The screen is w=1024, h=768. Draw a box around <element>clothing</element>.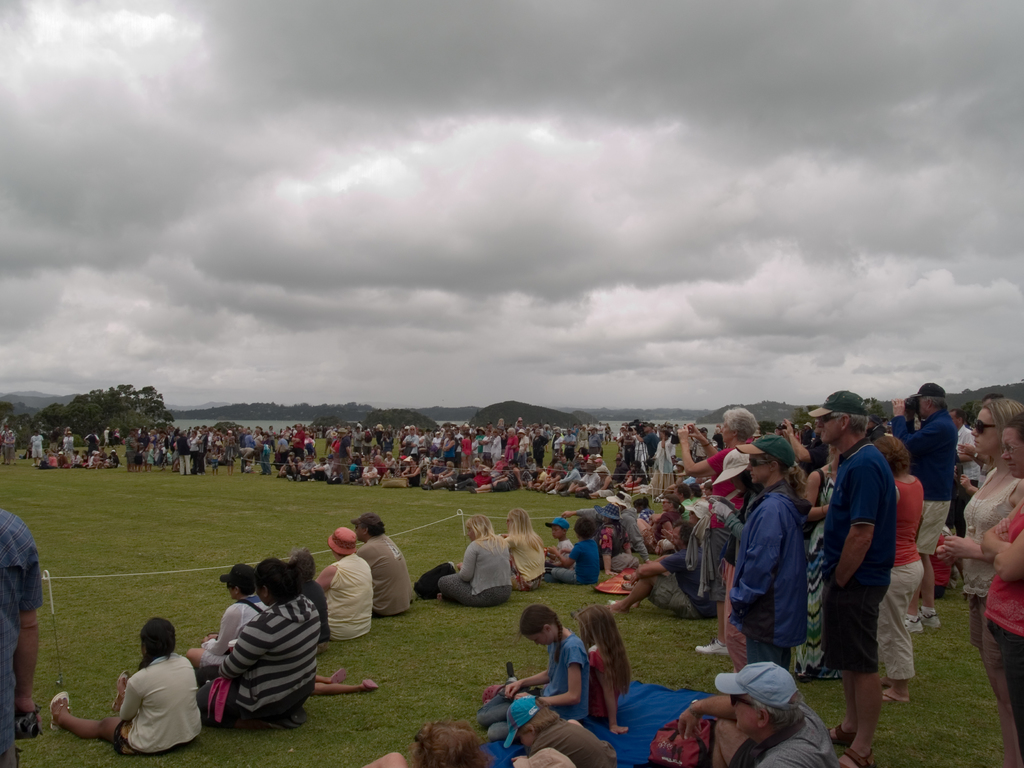
(x1=0, y1=516, x2=38, y2=765).
